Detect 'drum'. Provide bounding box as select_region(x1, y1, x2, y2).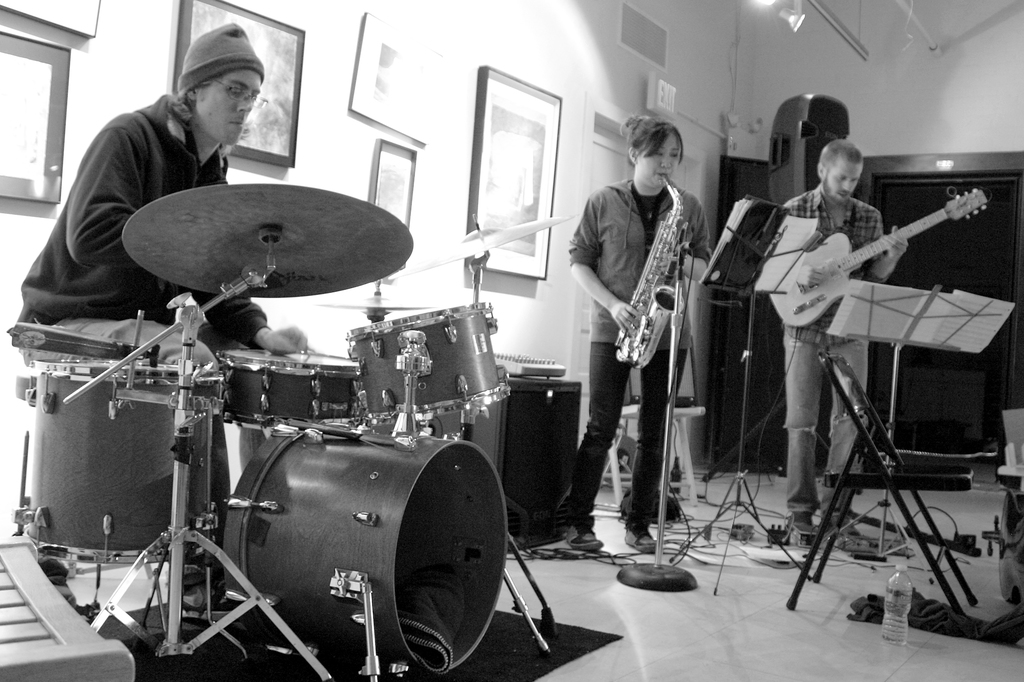
select_region(221, 429, 509, 674).
